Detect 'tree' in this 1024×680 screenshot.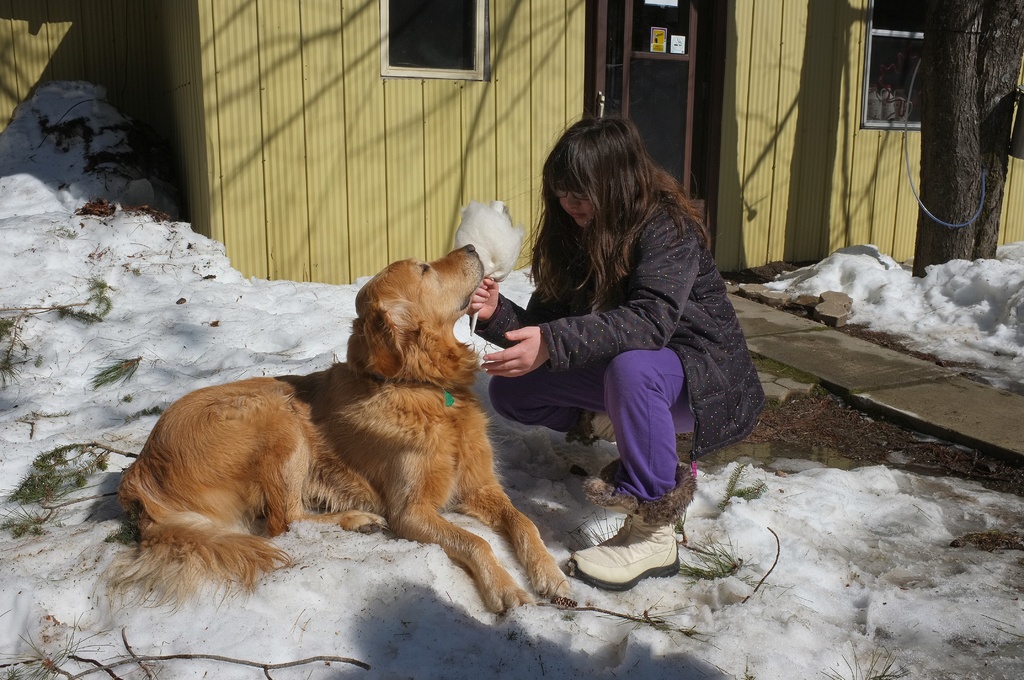
Detection: Rect(906, 0, 1023, 265).
